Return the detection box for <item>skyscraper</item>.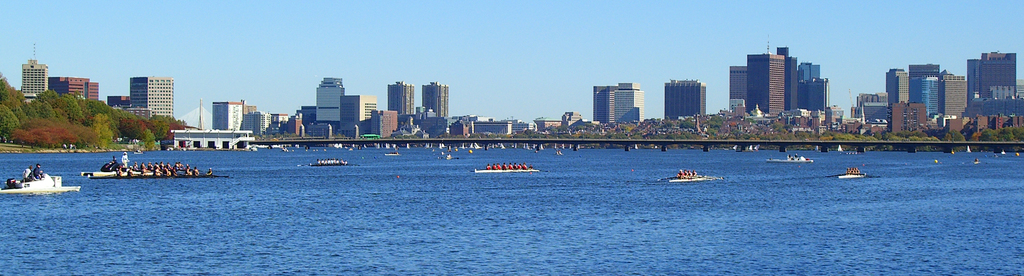
box(660, 74, 708, 120).
